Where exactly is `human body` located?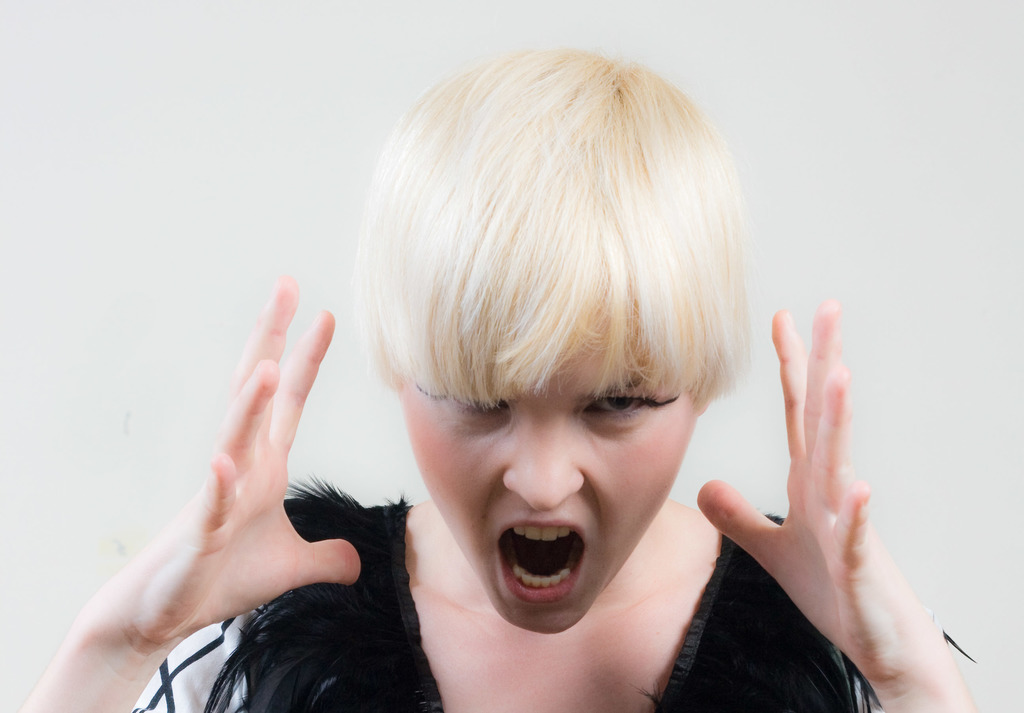
Its bounding box is 20:46:976:712.
